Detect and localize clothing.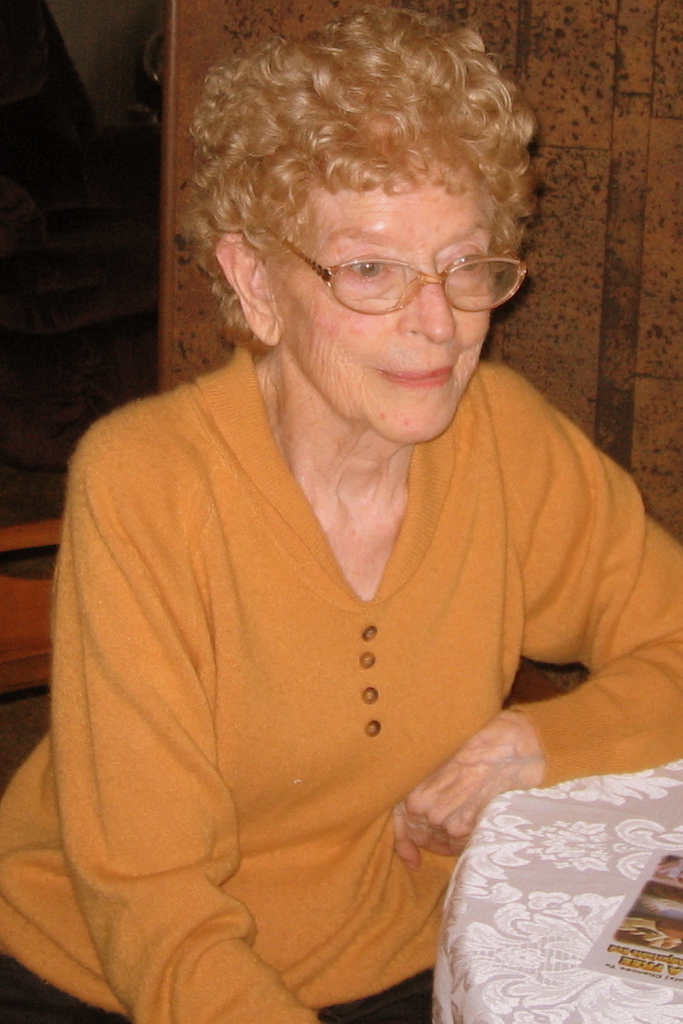
Localized at pyautogui.locateOnScreen(60, 244, 626, 993).
